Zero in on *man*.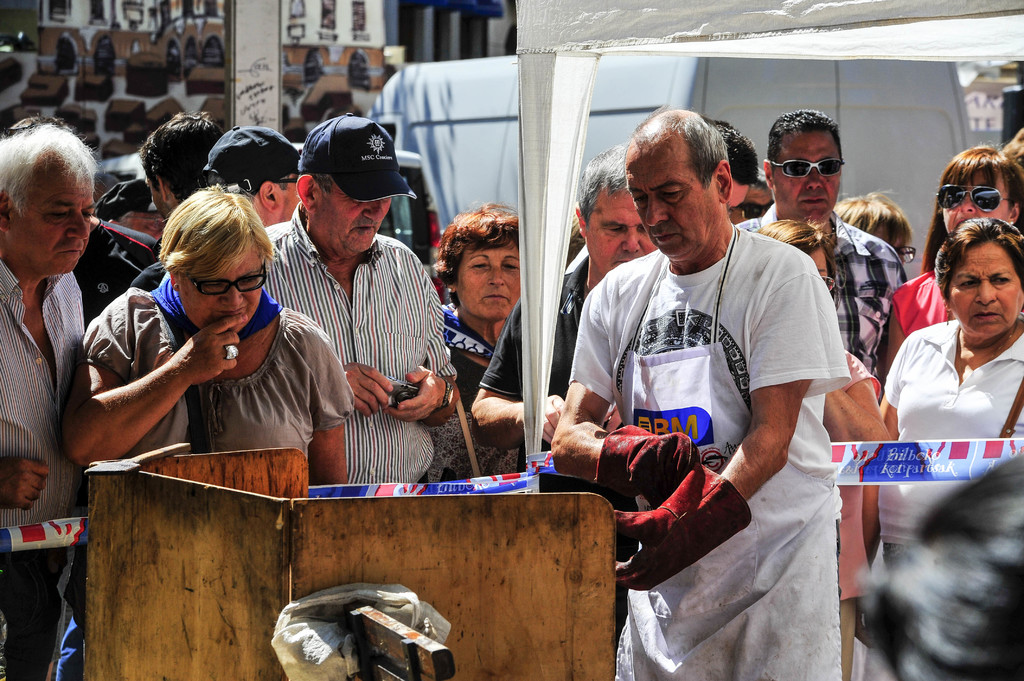
Zeroed in: Rect(476, 140, 662, 629).
